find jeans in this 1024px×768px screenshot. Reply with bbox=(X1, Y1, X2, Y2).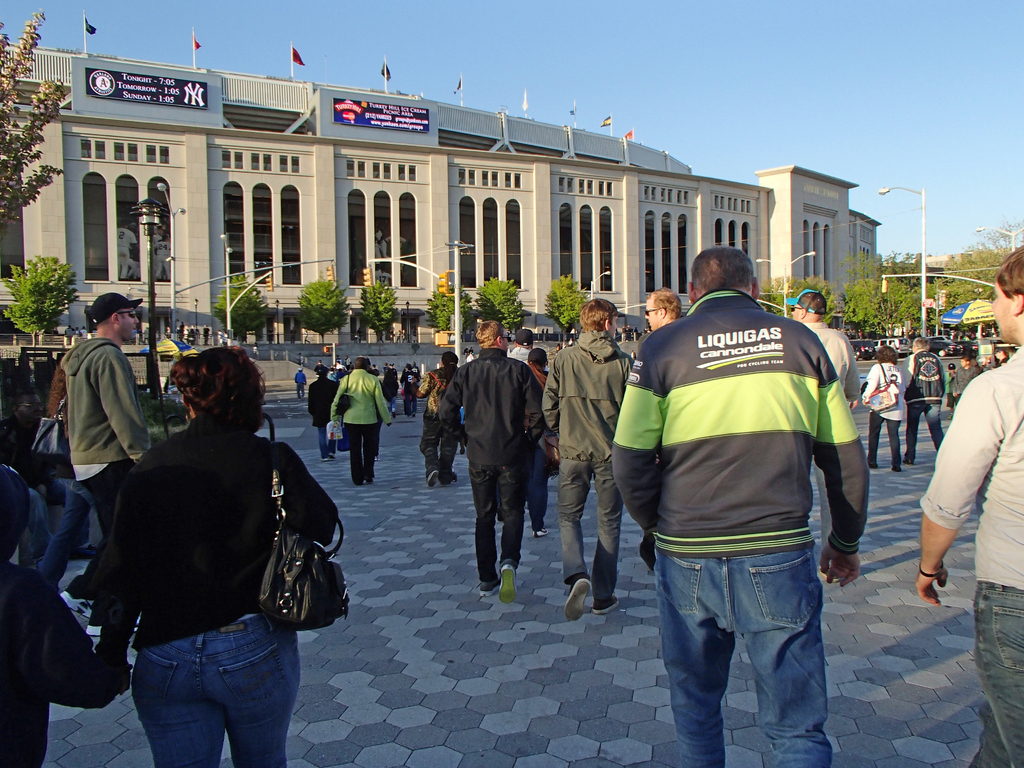
bbox=(38, 488, 102, 585).
